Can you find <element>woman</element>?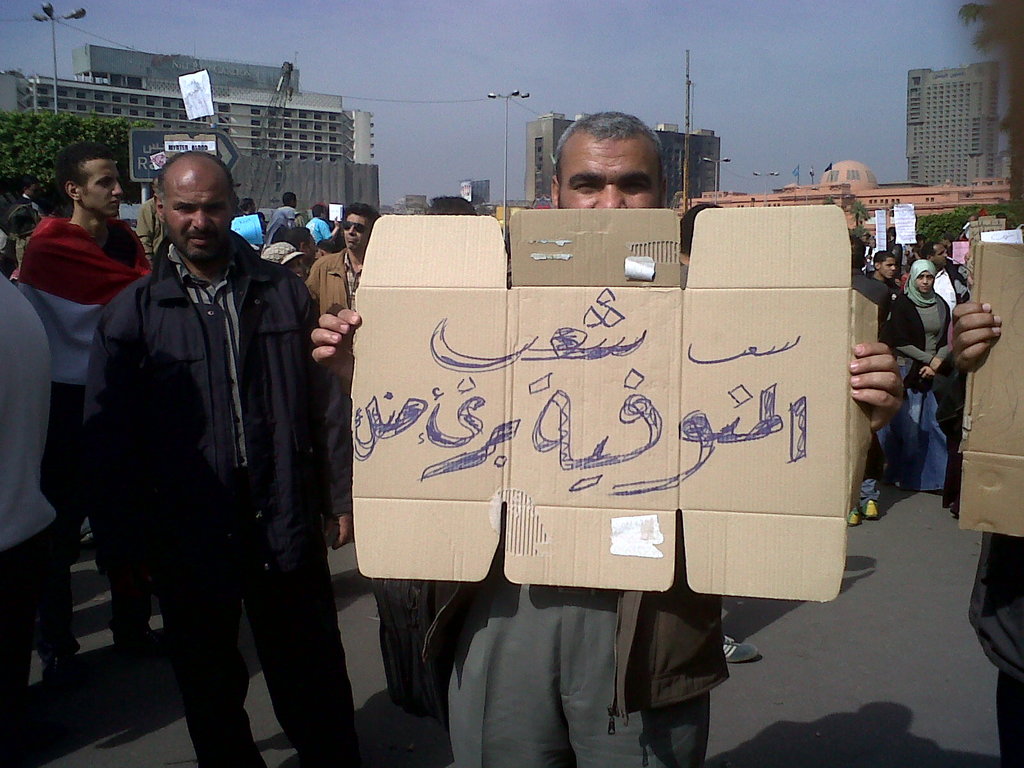
Yes, bounding box: rect(876, 259, 952, 489).
